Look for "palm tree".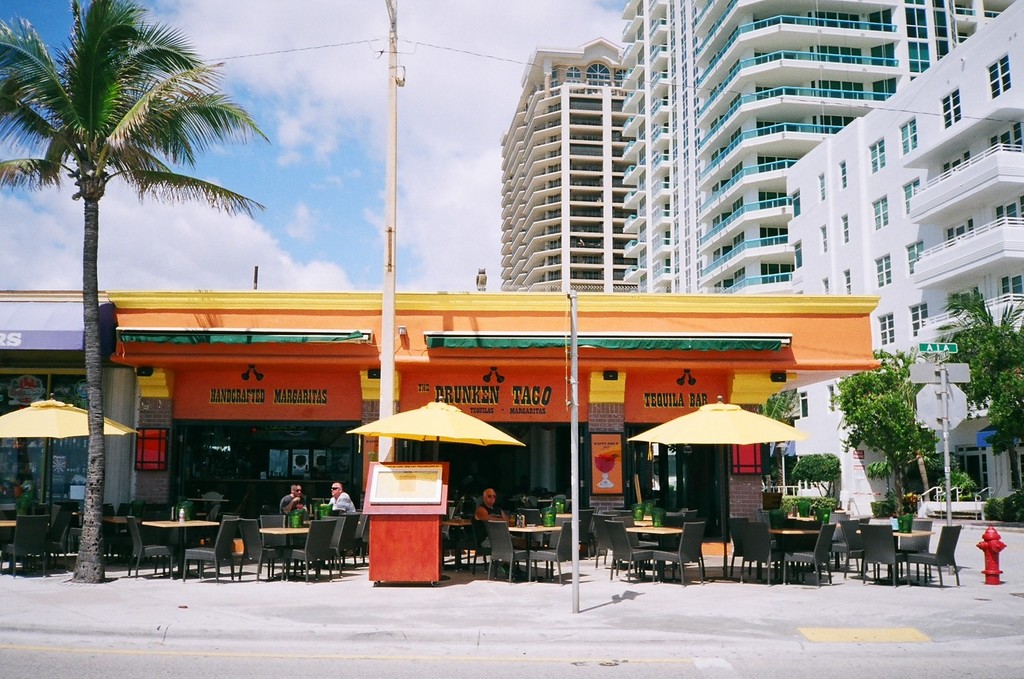
Found: (left=19, top=13, right=231, bottom=466).
